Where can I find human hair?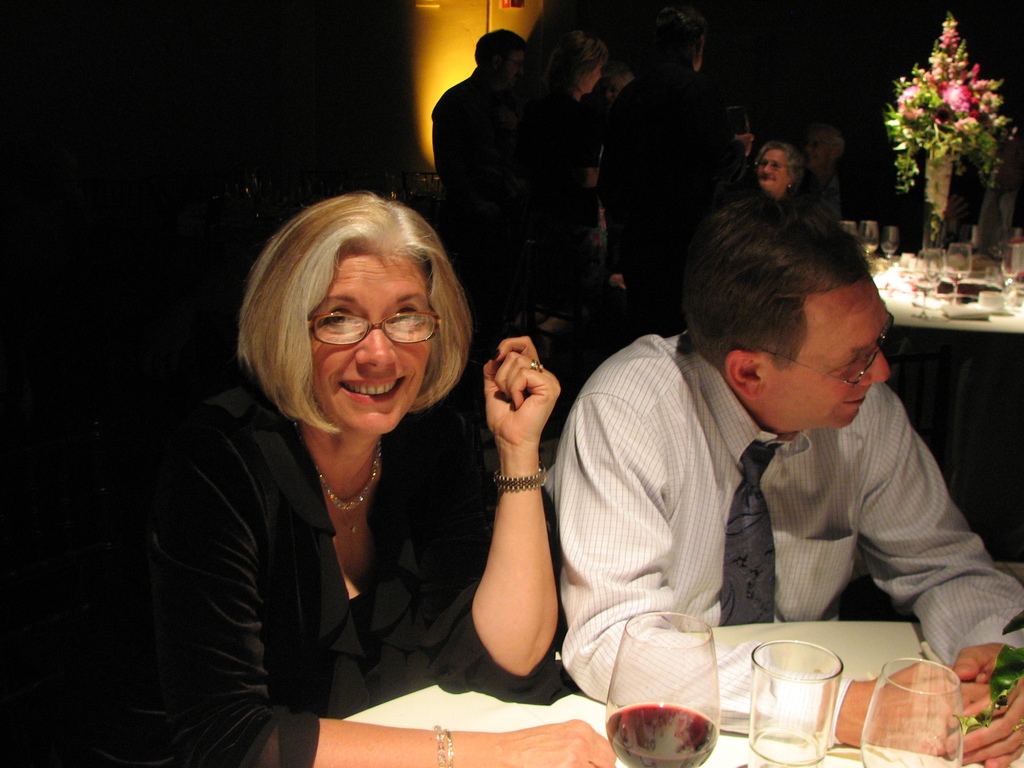
You can find it at detection(472, 29, 529, 71).
